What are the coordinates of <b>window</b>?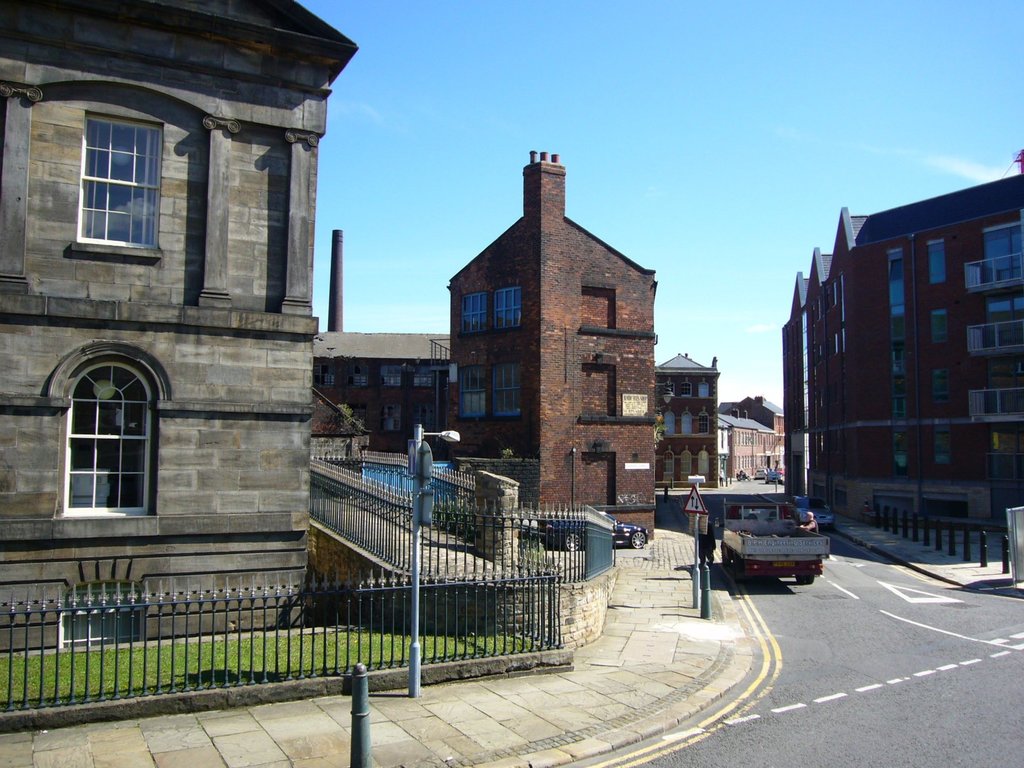
detection(665, 450, 677, 473).
